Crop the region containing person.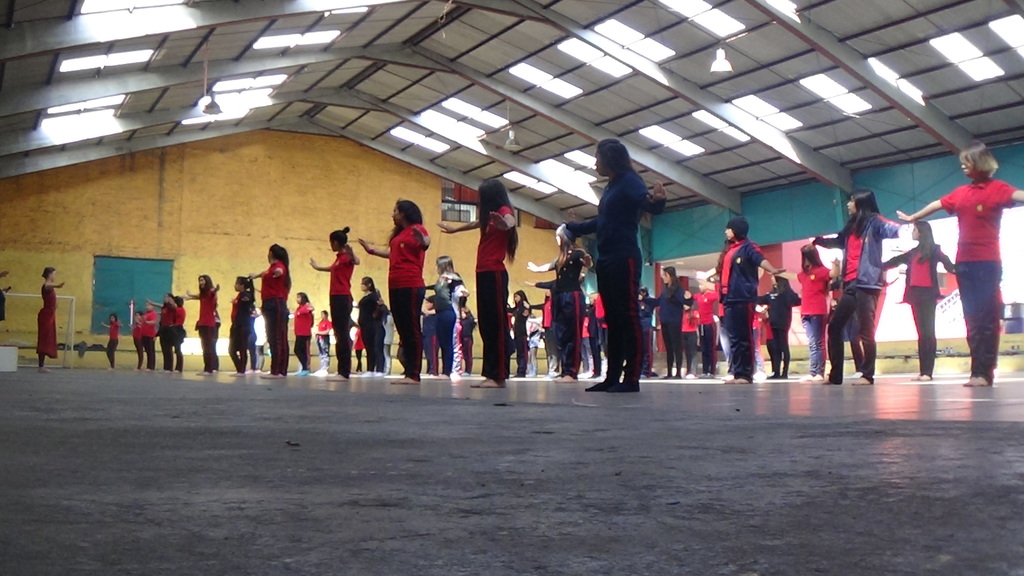
Crop region: bbox=[187, 275, 220, 375].
